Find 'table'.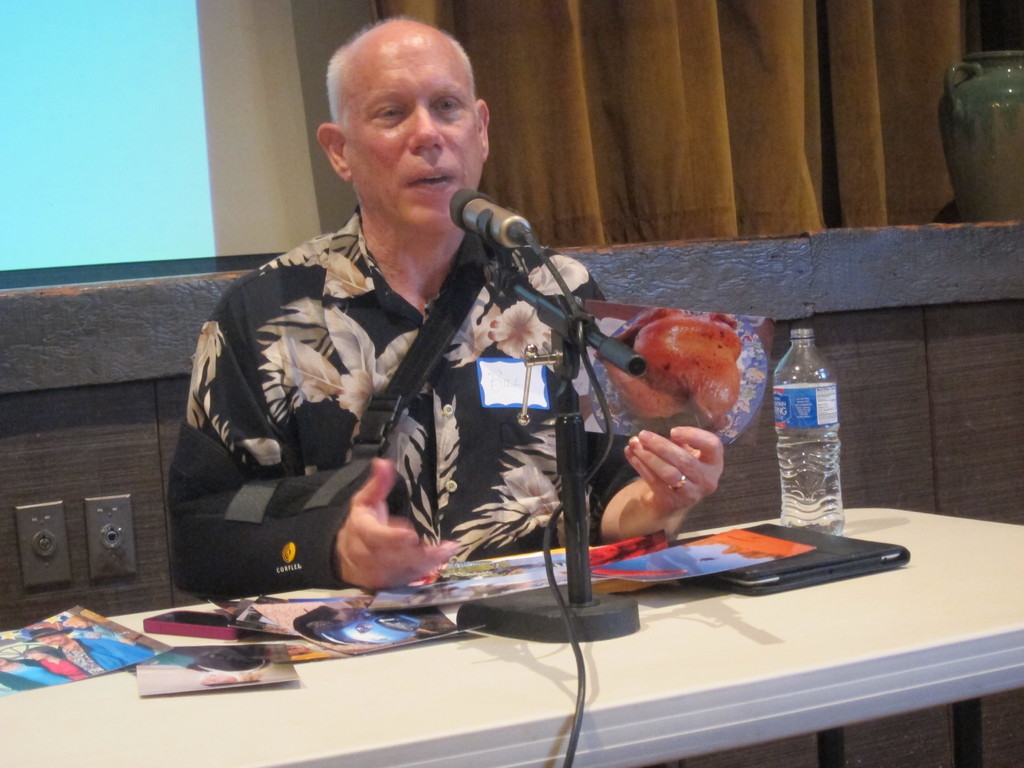
(0,504,1023,767).
